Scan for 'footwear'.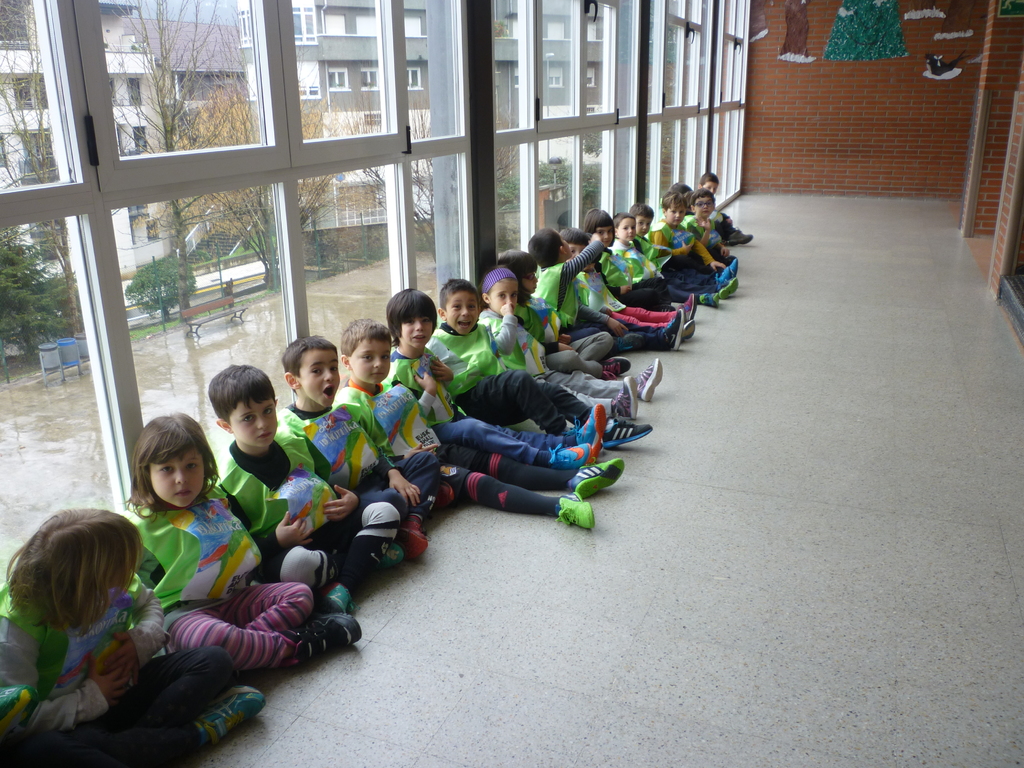
Scan result: 696/290/722/308.
